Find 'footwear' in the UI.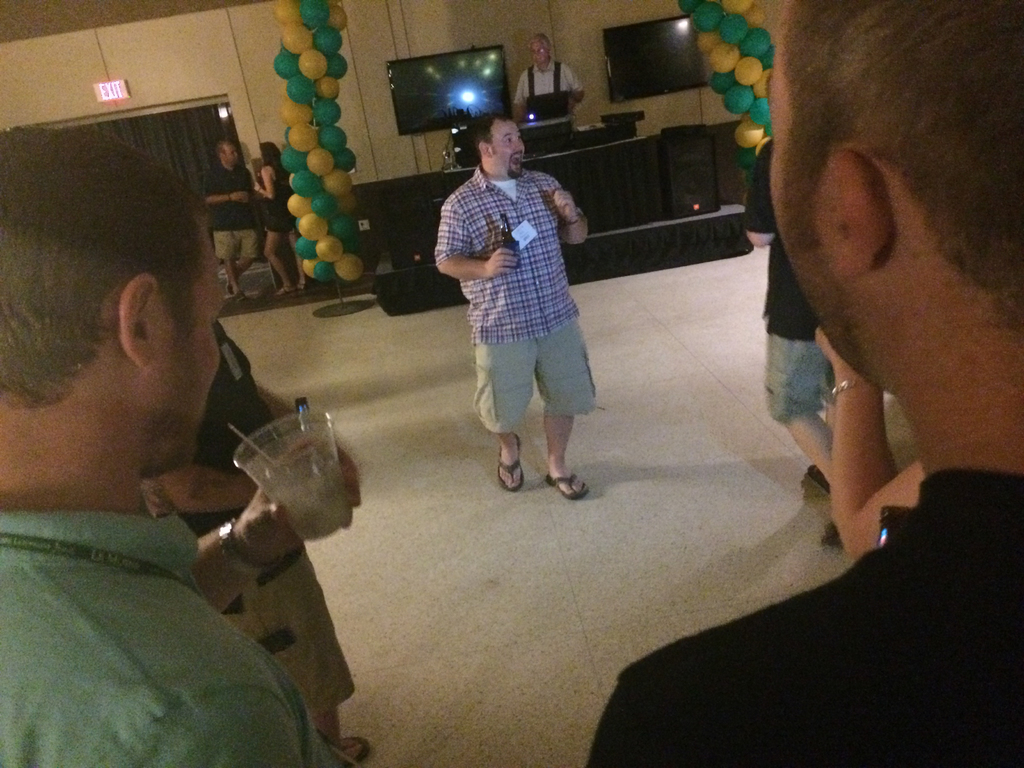
UI element at 543,470,589,498.
